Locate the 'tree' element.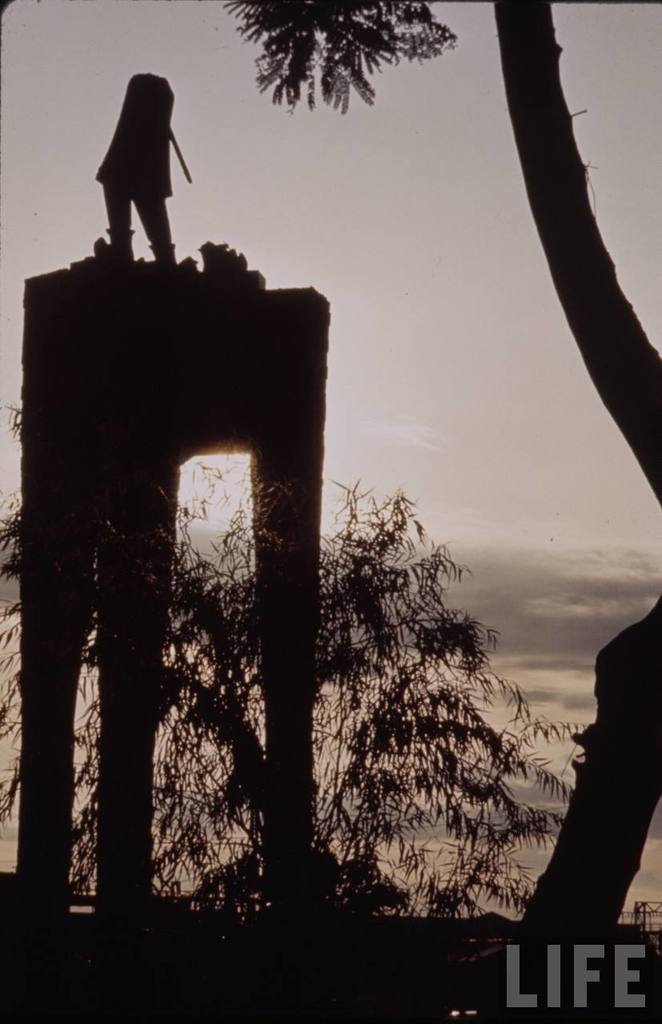
Element bbox: [x1=217, y1=0, x2=661, y2=1006].
